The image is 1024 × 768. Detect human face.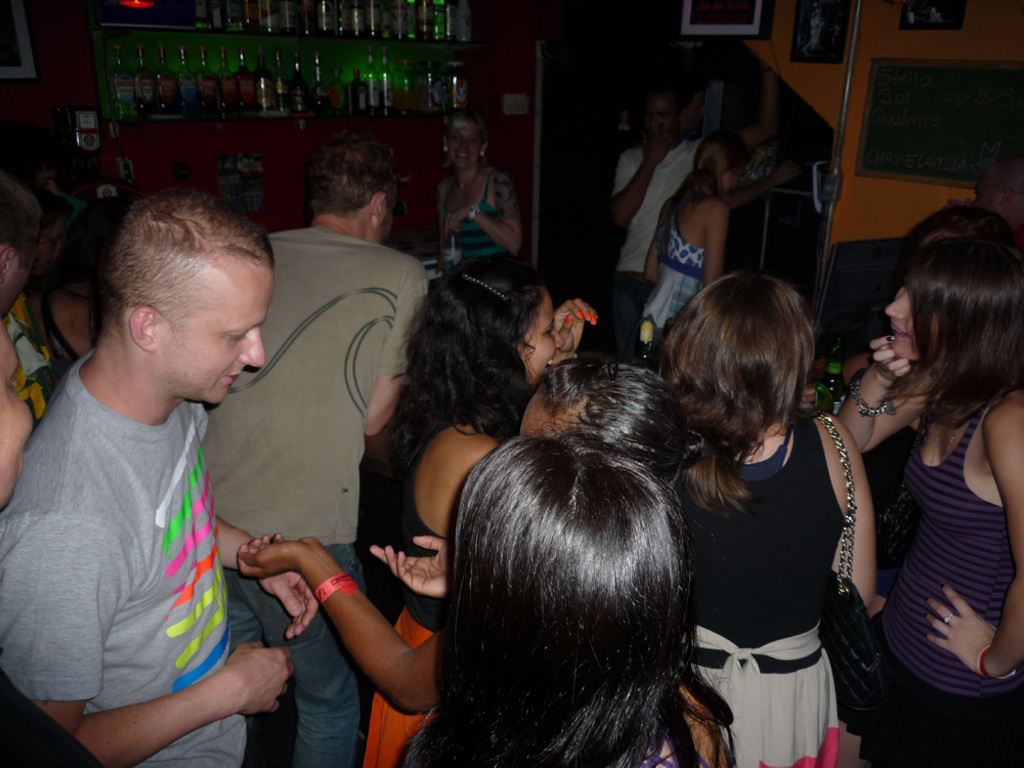
Detection: region(645, 92, 675, 138).
